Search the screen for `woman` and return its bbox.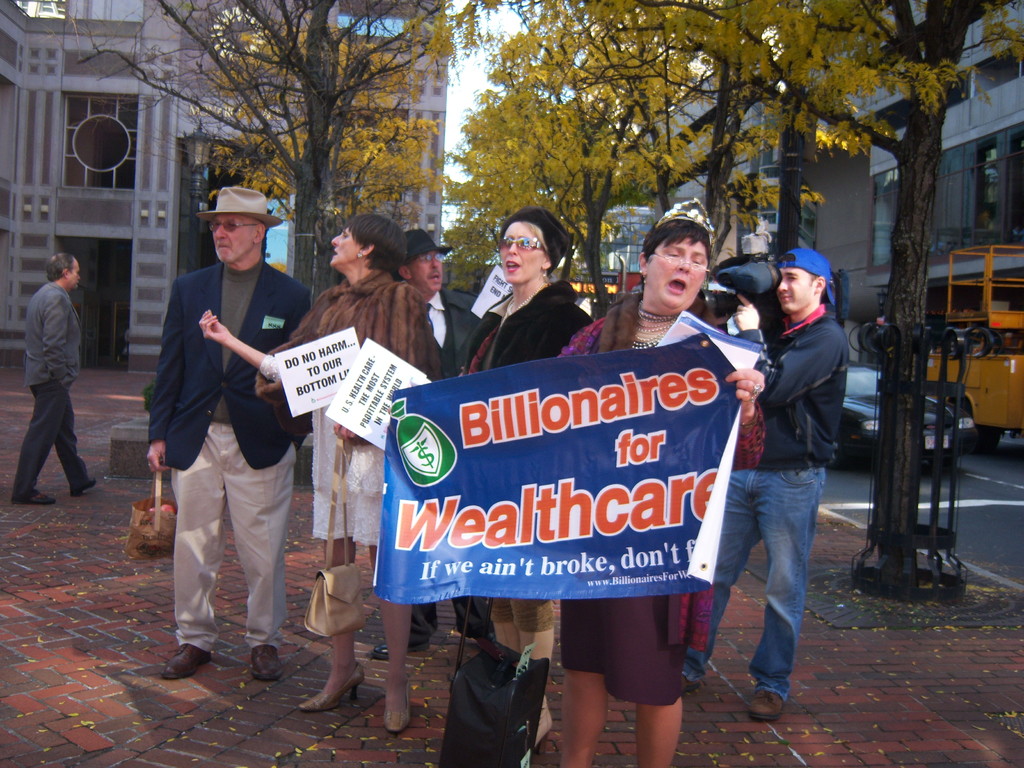
Found: rect(554, 198, 764, 767).
